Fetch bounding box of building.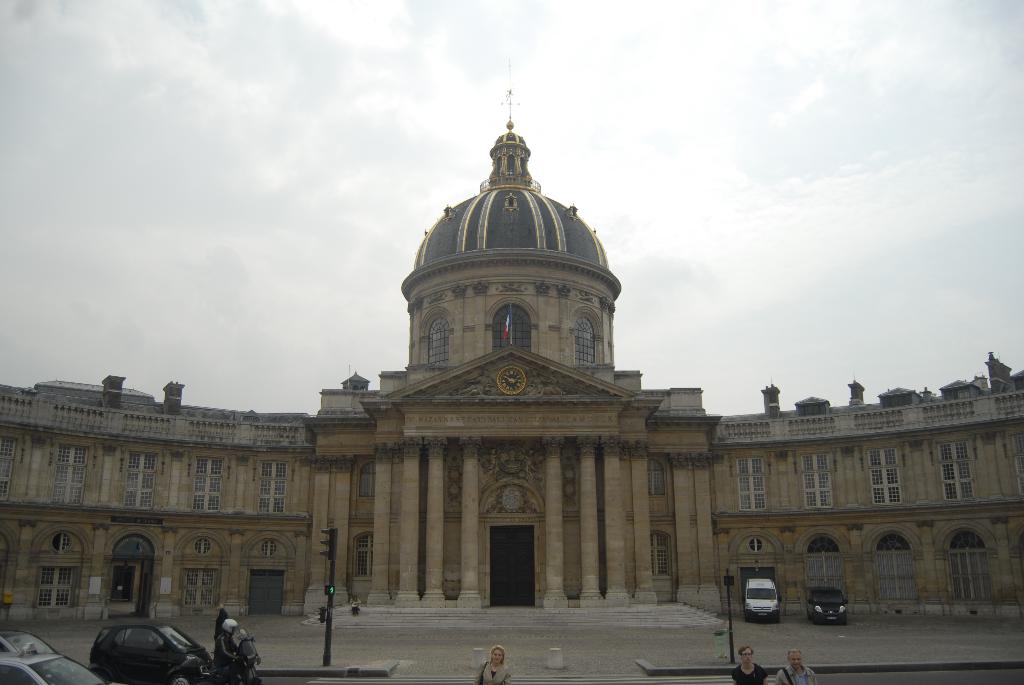
Bbox: <region>0, 61, 1023, 684</region>.
